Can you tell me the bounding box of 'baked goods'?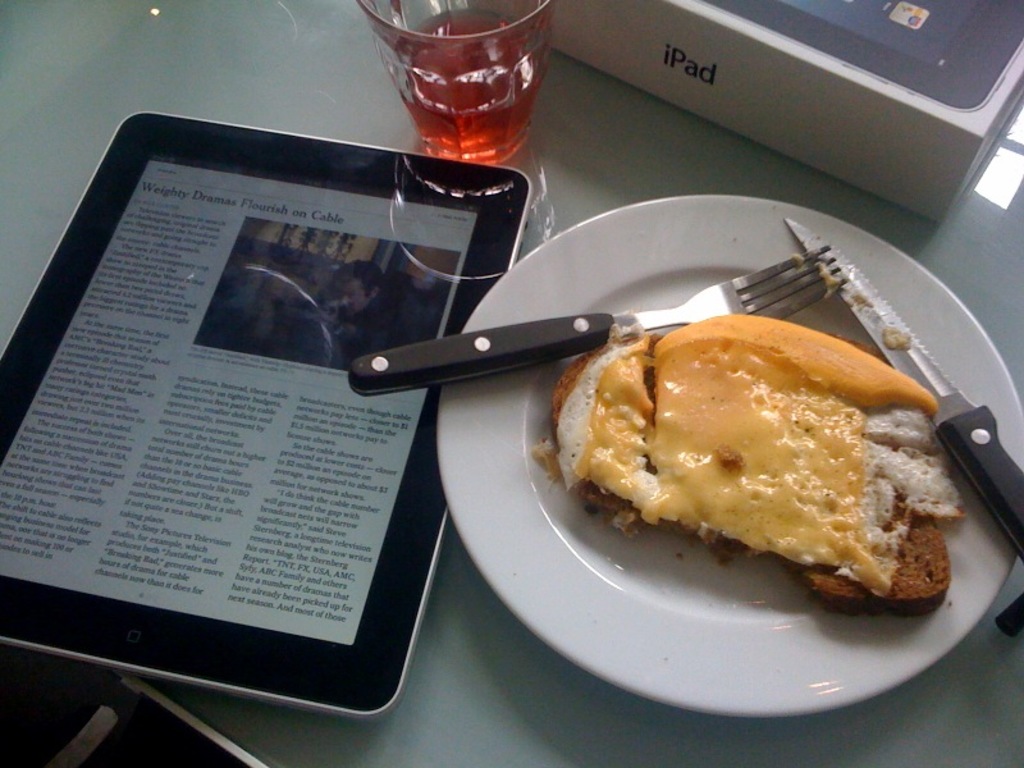
crop(564, 289, 966, 618).
